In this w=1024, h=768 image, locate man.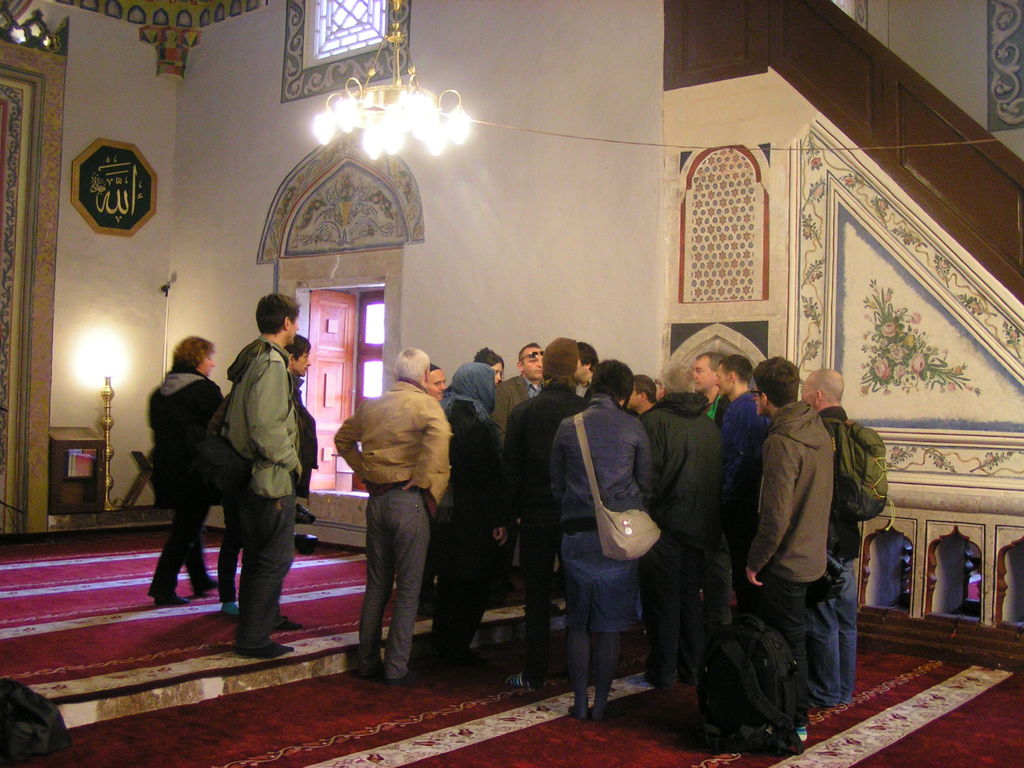
Bounding box: (200, 294, 303, 660).
